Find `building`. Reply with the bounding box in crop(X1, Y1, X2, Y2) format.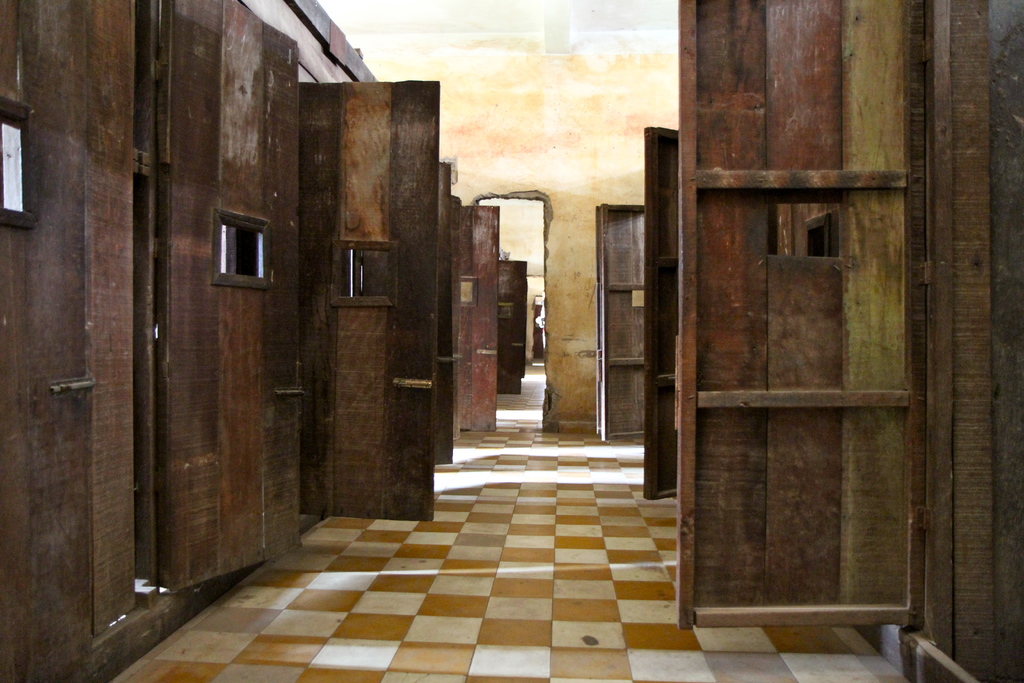
crop(0, 0, 1023, 682).
